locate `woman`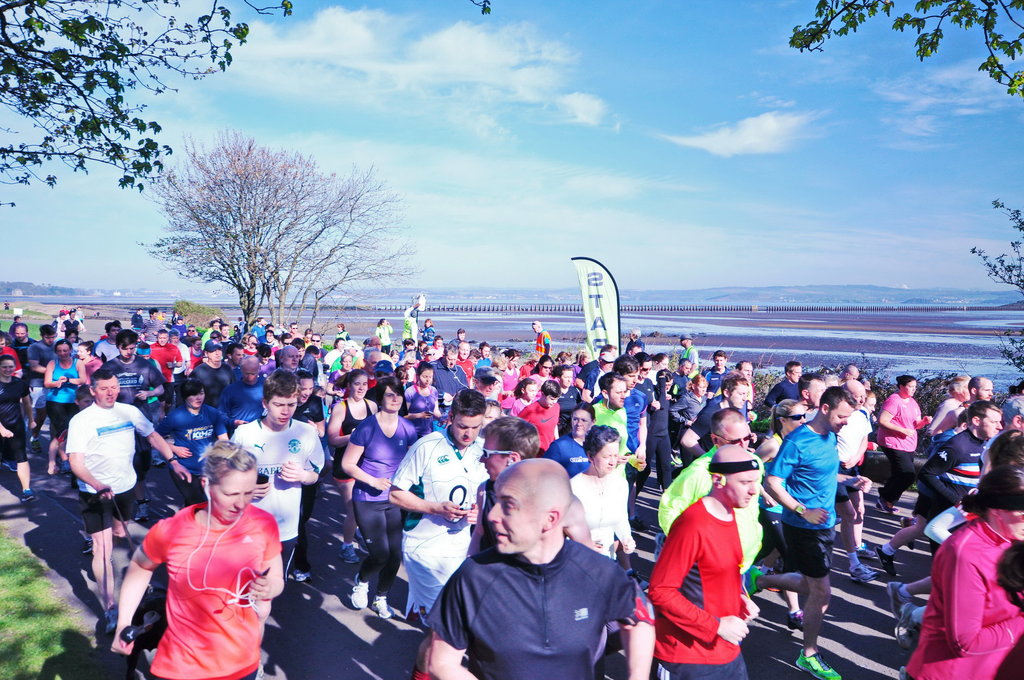
region(340, 376, 409, 618)
